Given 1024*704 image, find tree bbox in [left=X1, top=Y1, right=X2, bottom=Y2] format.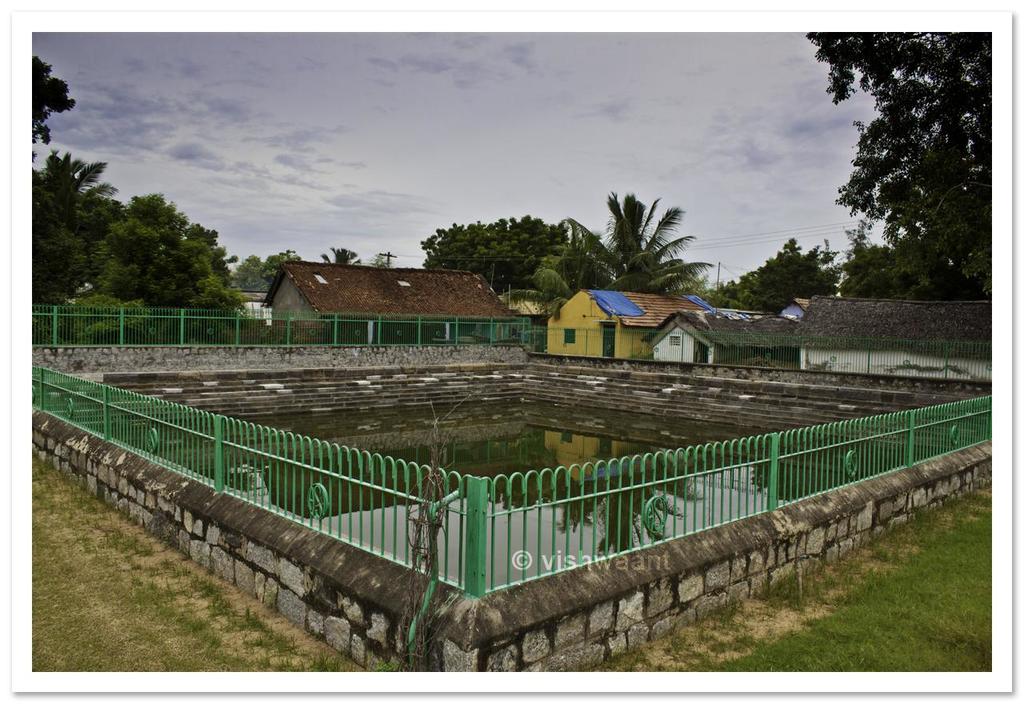
[left=703, top=234, right=847, bottom=342].
